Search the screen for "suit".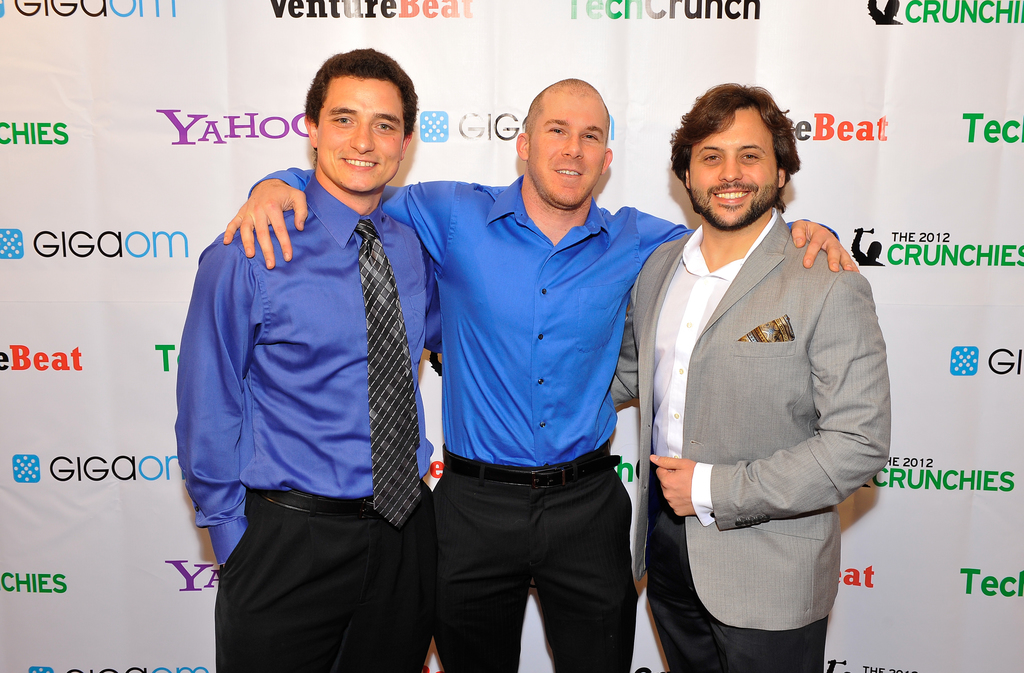
Found at [627,206,890,672].
